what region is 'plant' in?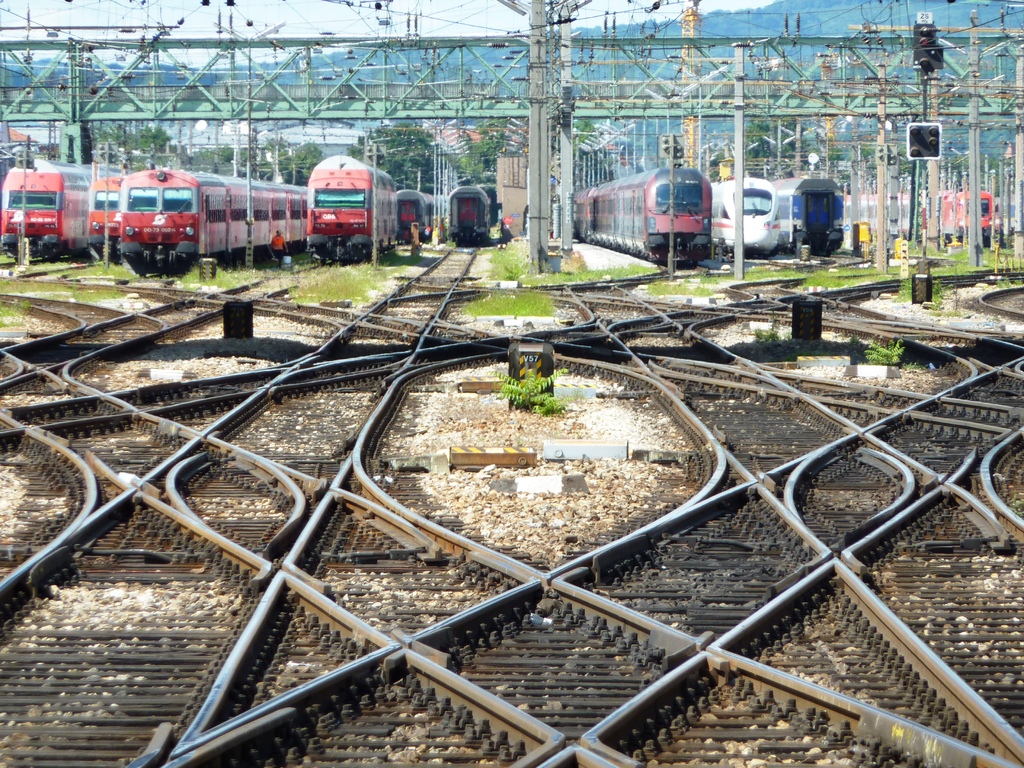
(x1=749, y1=315, x2=787, y2=351).
